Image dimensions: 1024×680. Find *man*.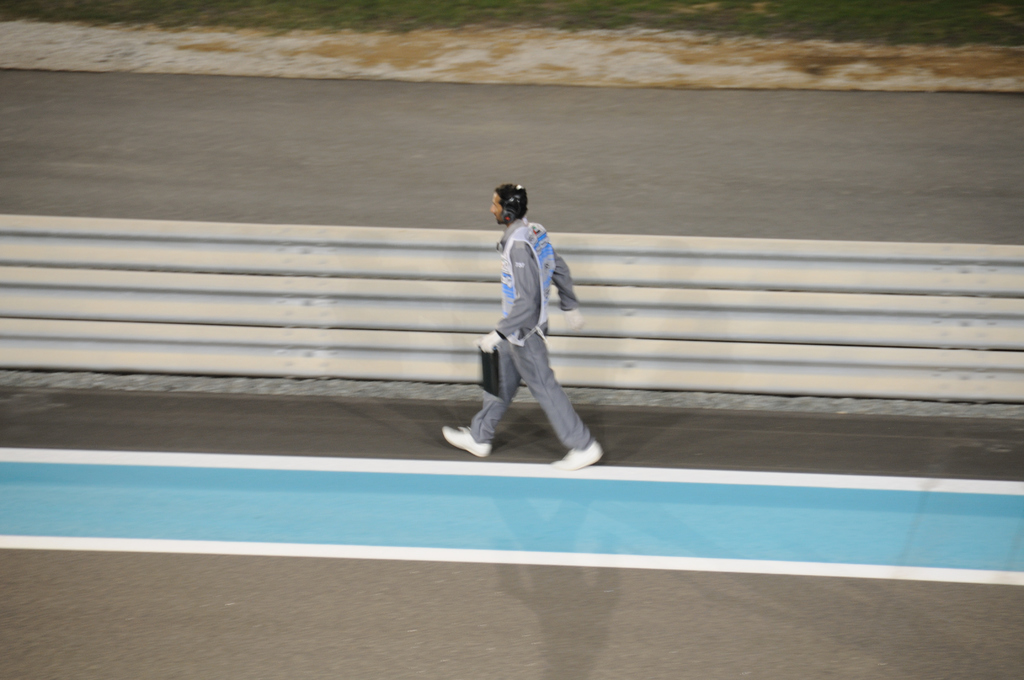
bbox=(461, 159, 591, 482).
